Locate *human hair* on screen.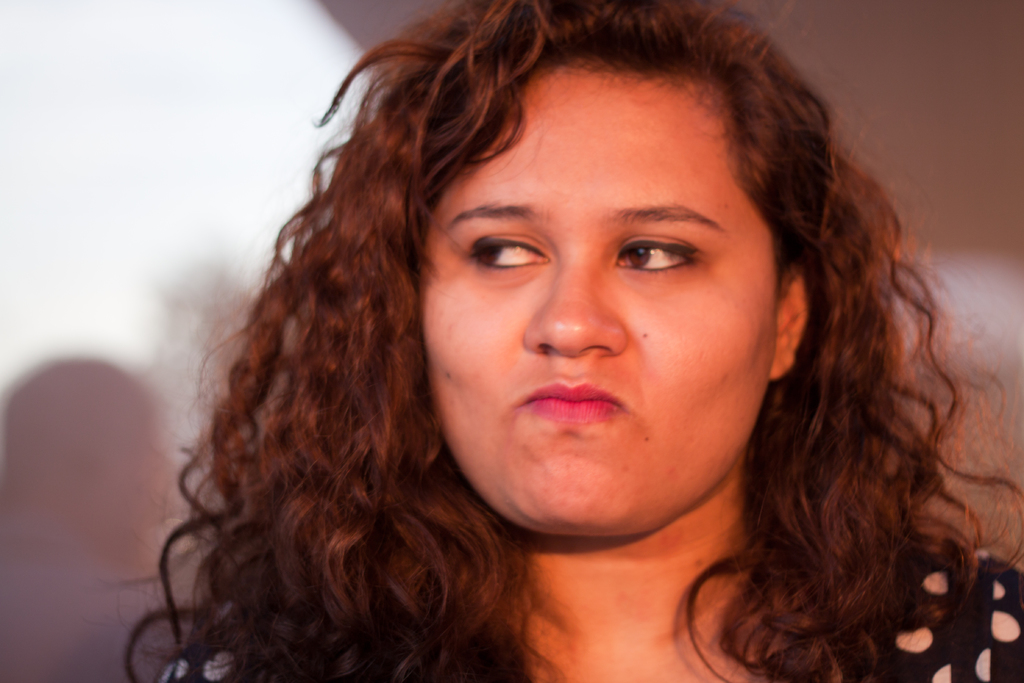
On screen at (left=170, top=0, right=948, bottom=652).
